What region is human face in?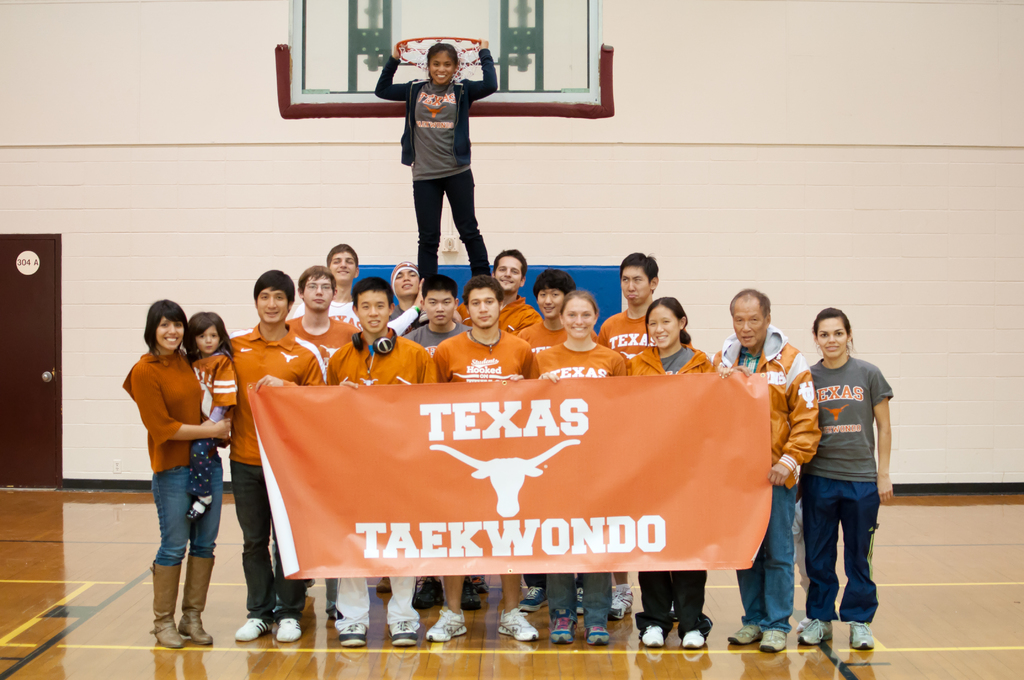
crop(323, 250, 353, 287).
